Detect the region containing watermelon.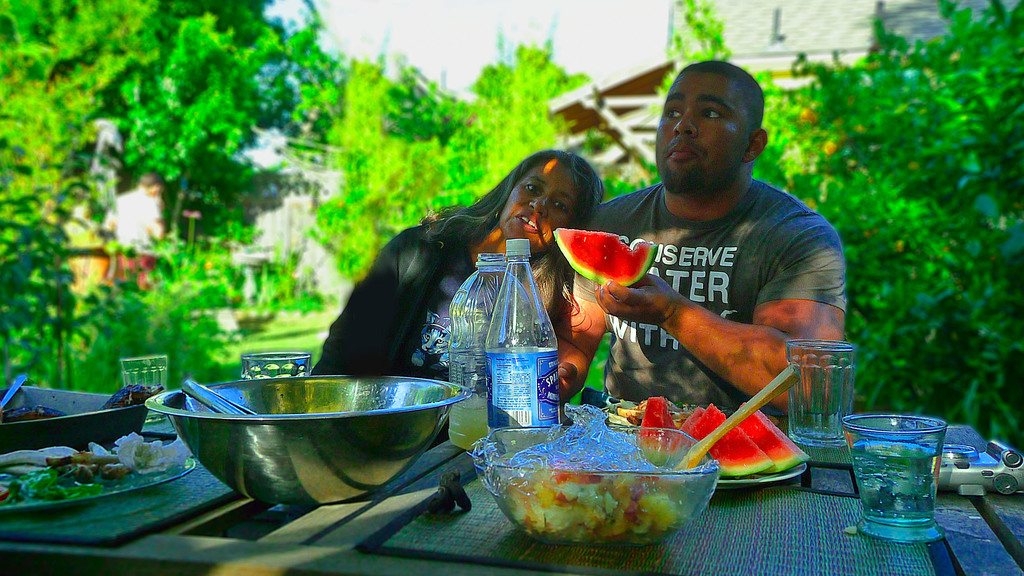
pyautogui.locateOnScreen(552, 225, 666, 288).
